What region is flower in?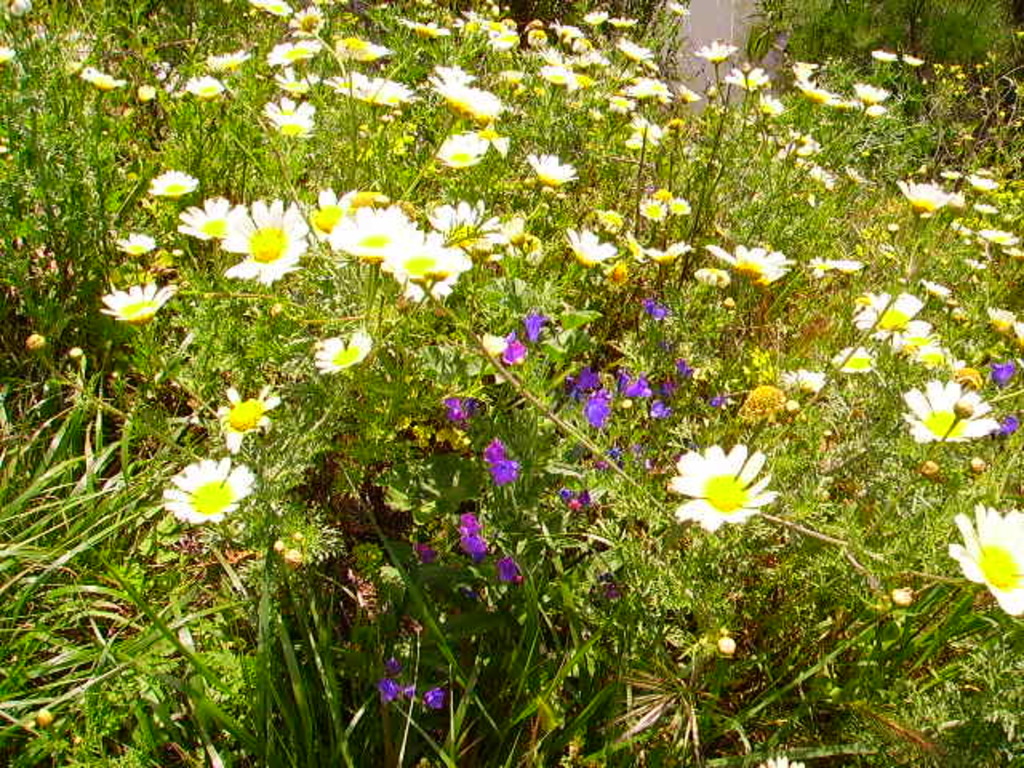
BBox(792, 75, 842, 109).
